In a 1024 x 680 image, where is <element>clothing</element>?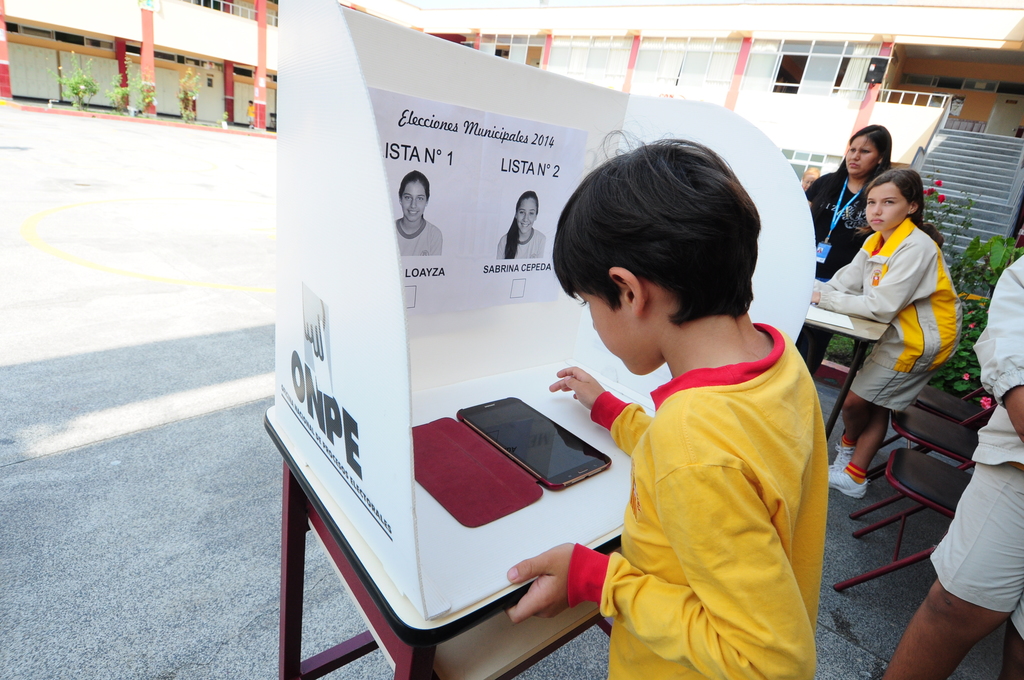
(left=806, top=163, right=883, bottom=373).
